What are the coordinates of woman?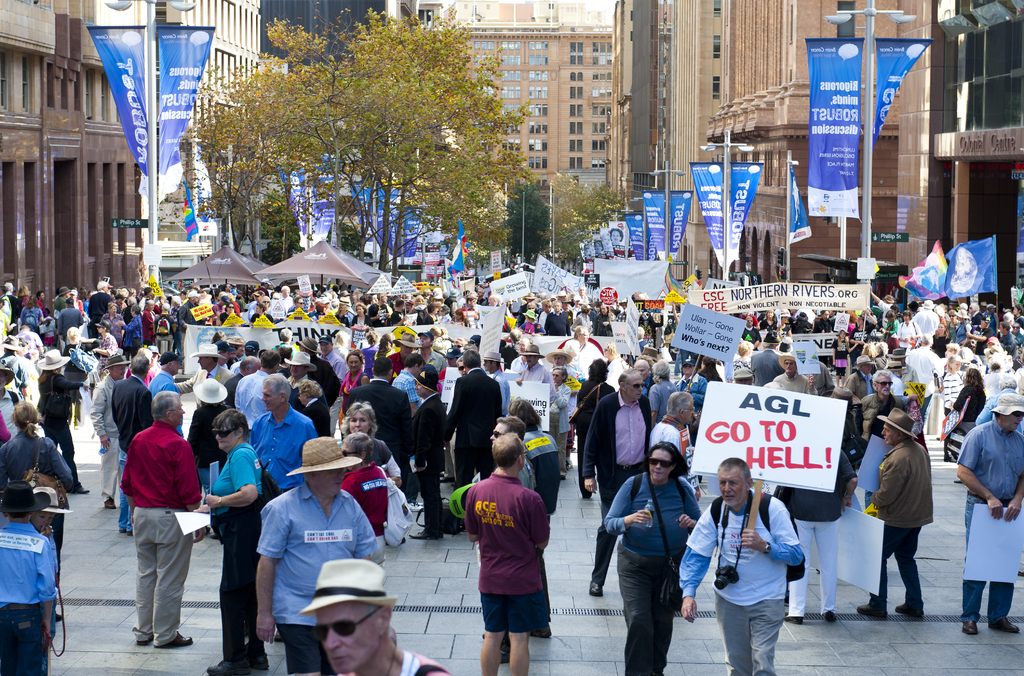
left=340, top=431, right=390, bottom=568.
